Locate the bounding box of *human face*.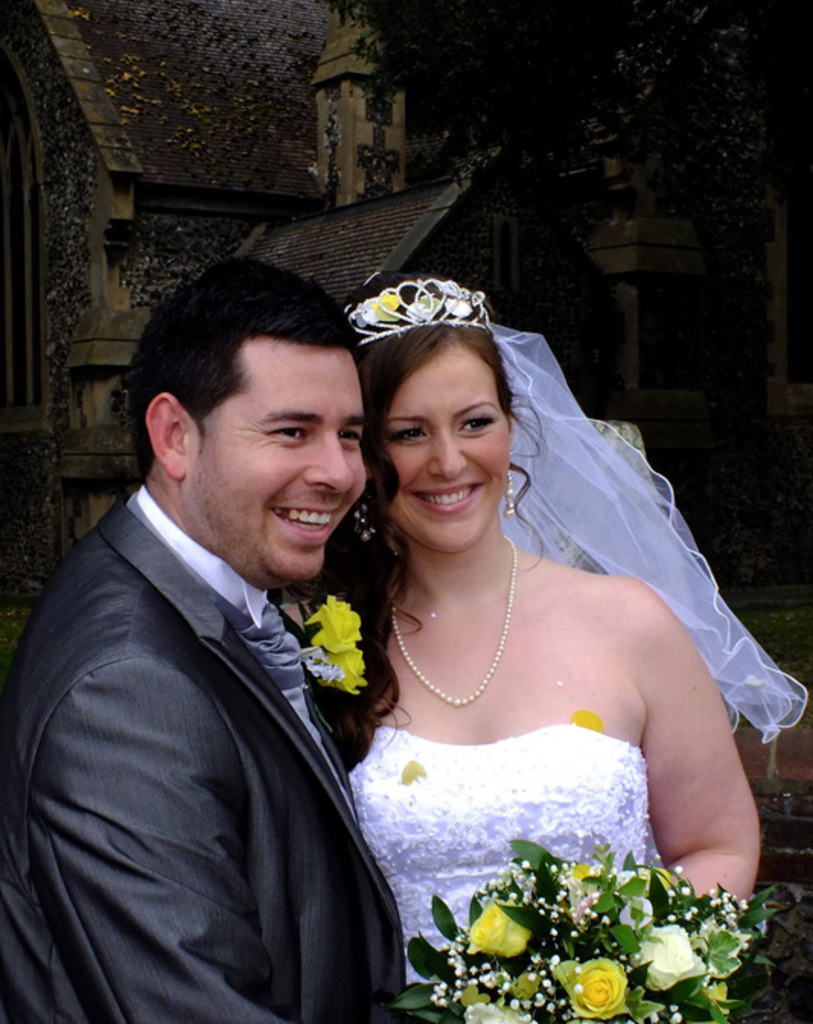
Bounding box: (209,350,368,584).
